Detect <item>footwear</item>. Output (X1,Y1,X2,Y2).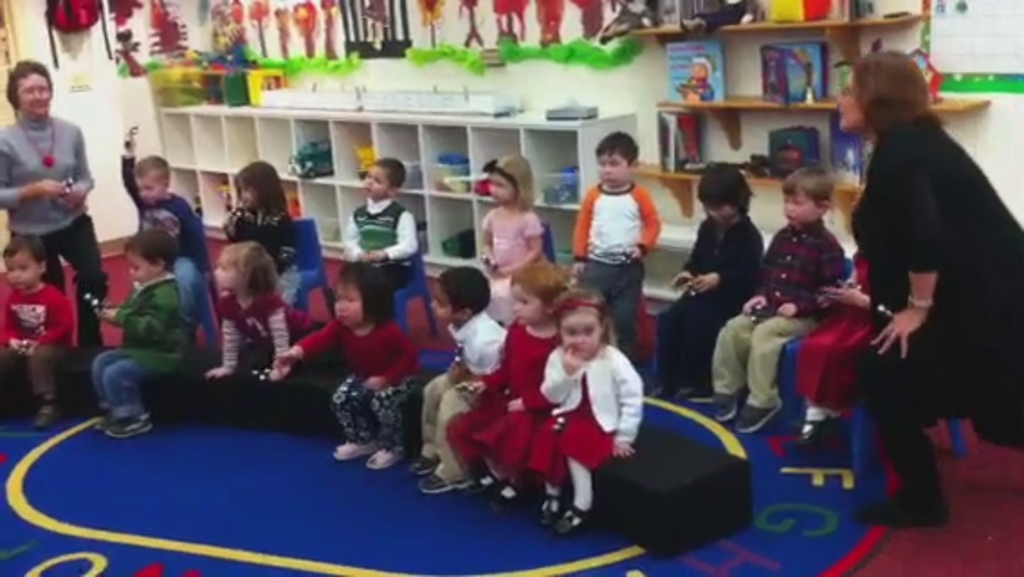
(782,409,817,469).
